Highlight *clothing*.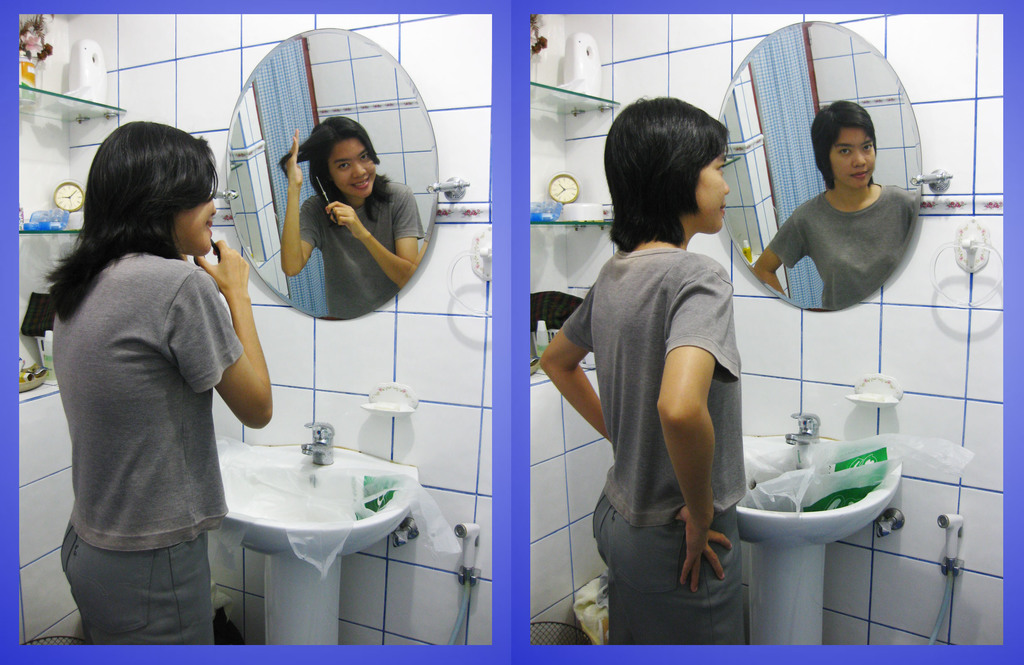
Highlighted region: 299 176 428 314.
